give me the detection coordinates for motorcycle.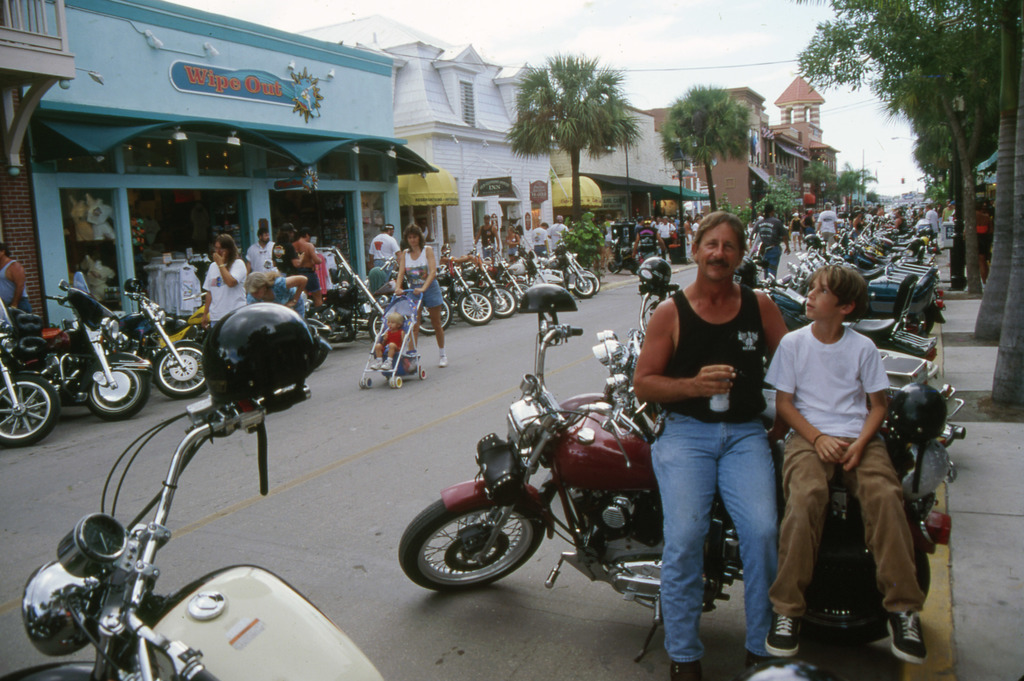
500, 253, 525, 296.
